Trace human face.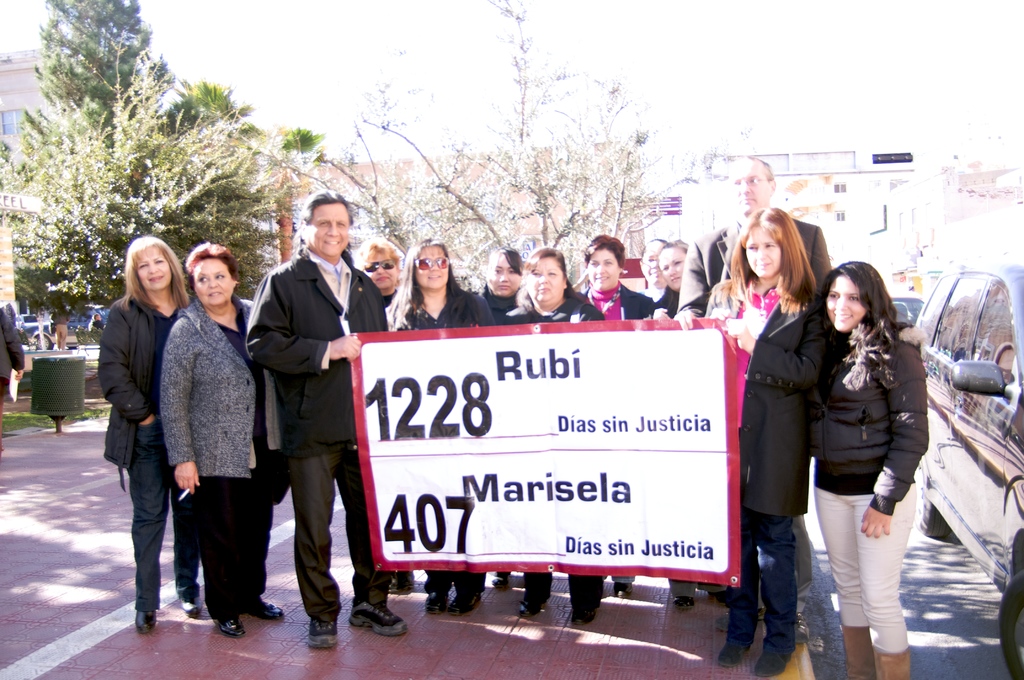
Traced to x1=419, y1=247, x2=451, y2=290.
